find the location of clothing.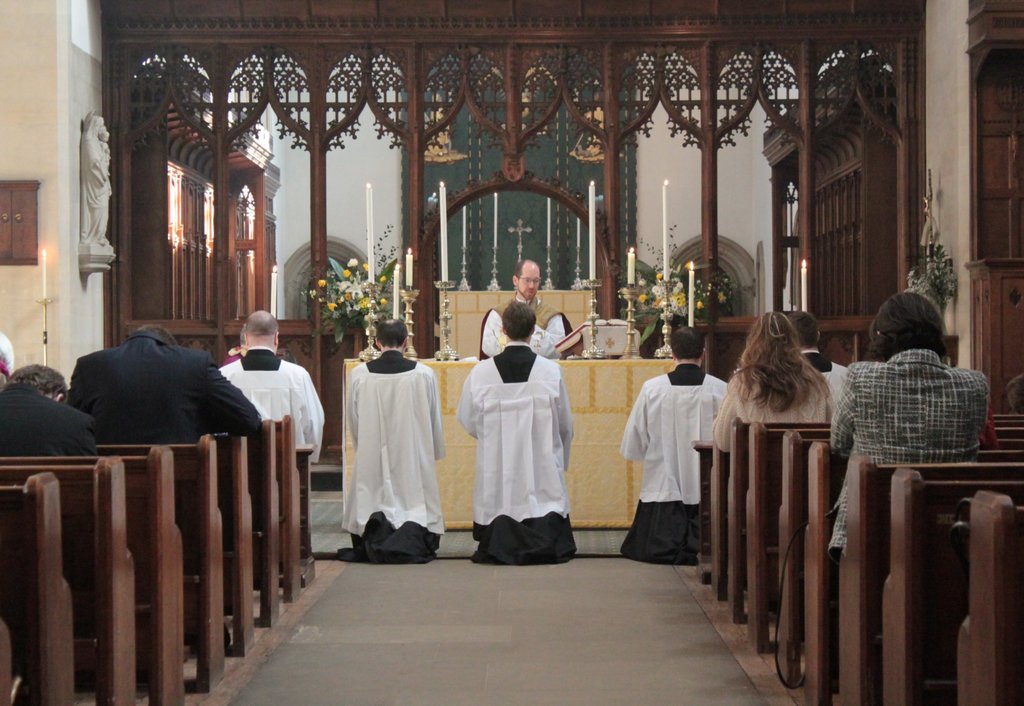
Location: [x1=476, y1=290, x2=586, y2=358].
